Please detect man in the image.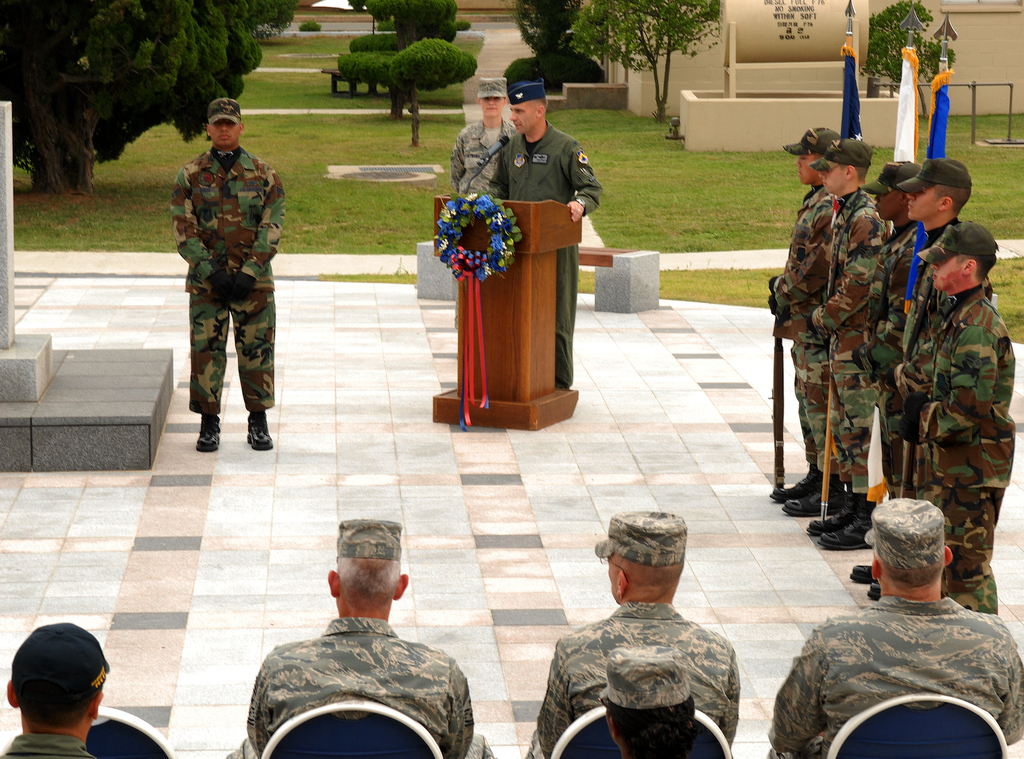
left=173, top=94, right=287, bottom=454.
